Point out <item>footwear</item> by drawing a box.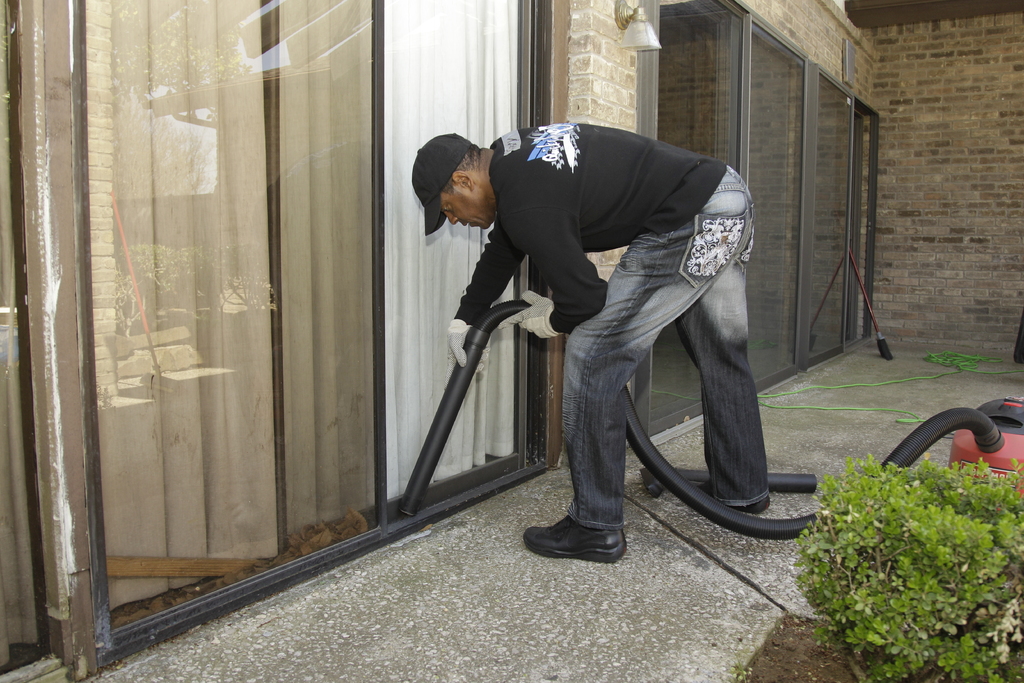
(696, 484, 772, 520).
